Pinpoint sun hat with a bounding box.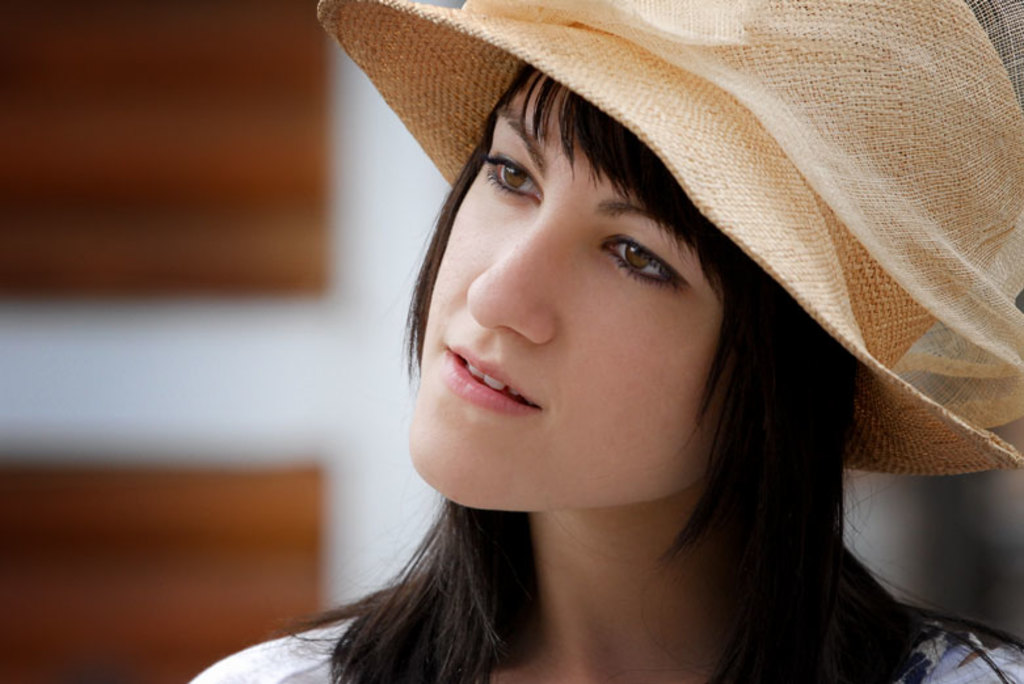
bbox=[313, 0, 1017, 476].
